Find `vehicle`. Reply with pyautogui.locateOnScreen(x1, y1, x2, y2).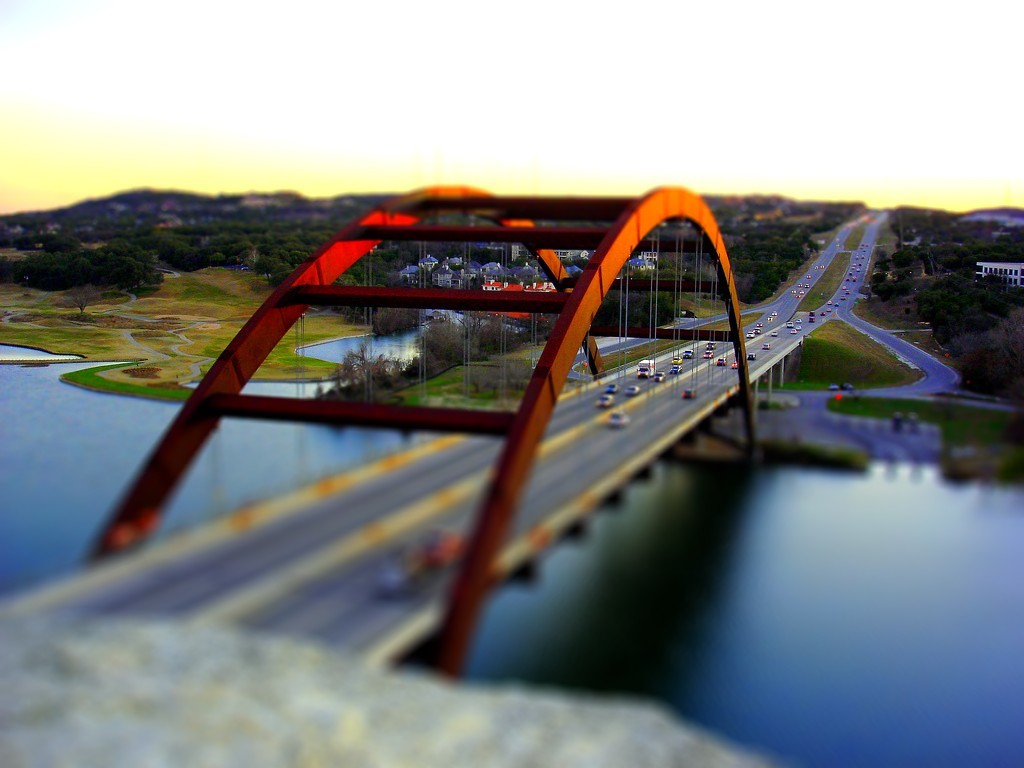
pyautogui.locateOnScreen(627, 382, 641, 396).
